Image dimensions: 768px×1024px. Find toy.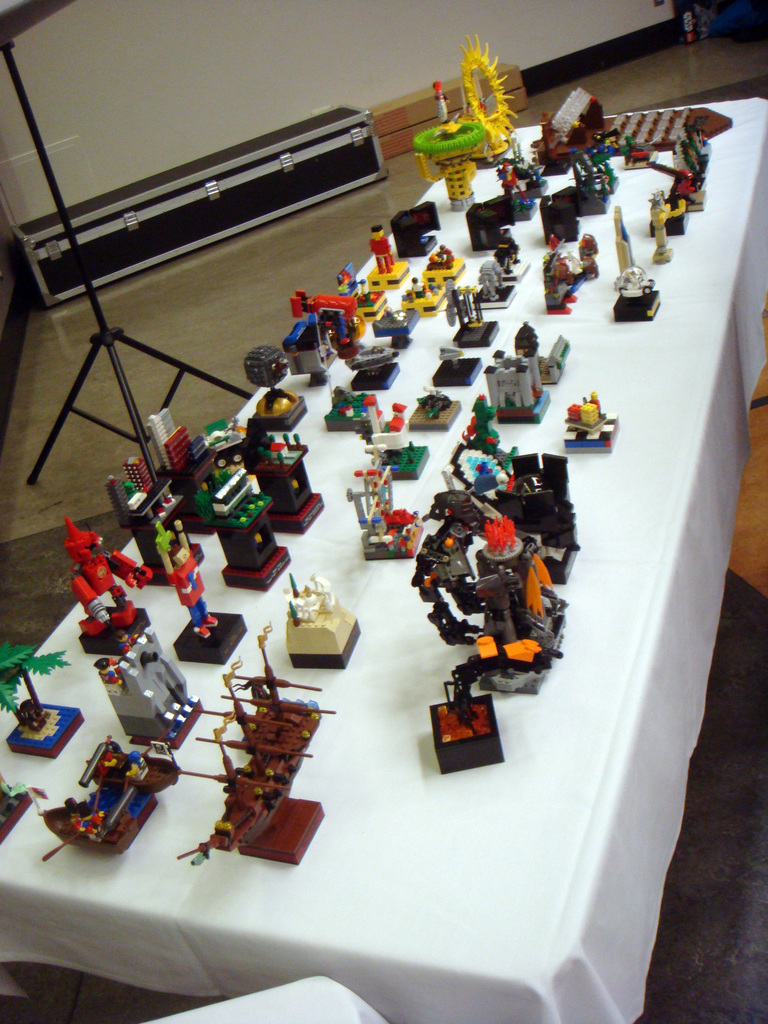
{"x1": 541, "y1": 234, "x2": 584, "y2": 317}.
